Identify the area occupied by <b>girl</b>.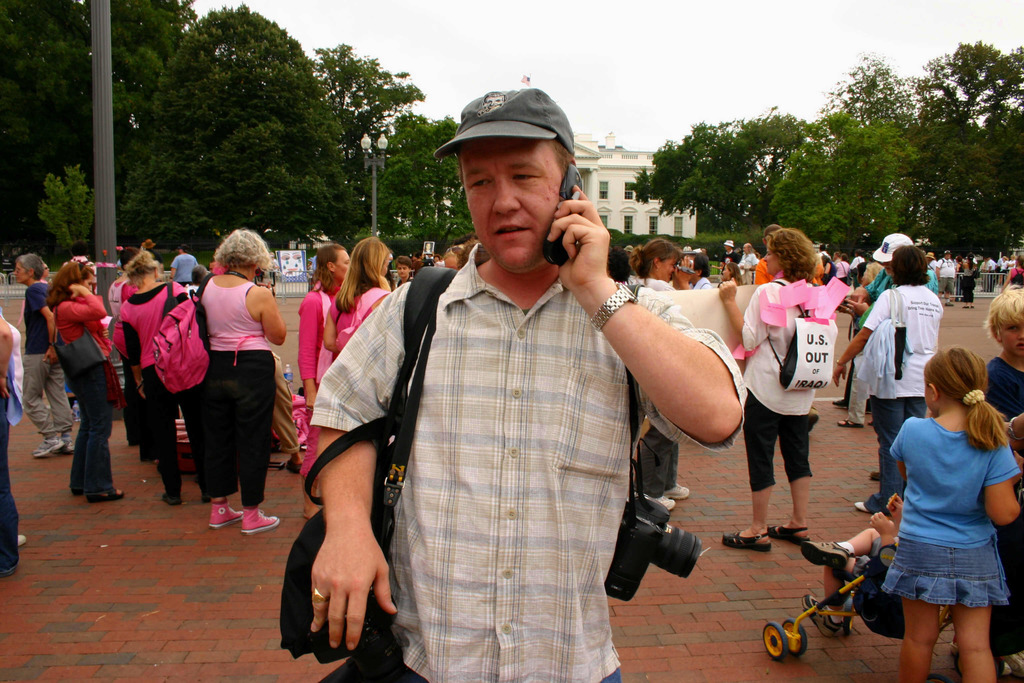
Area: detection(744, 211, 805, 570).
